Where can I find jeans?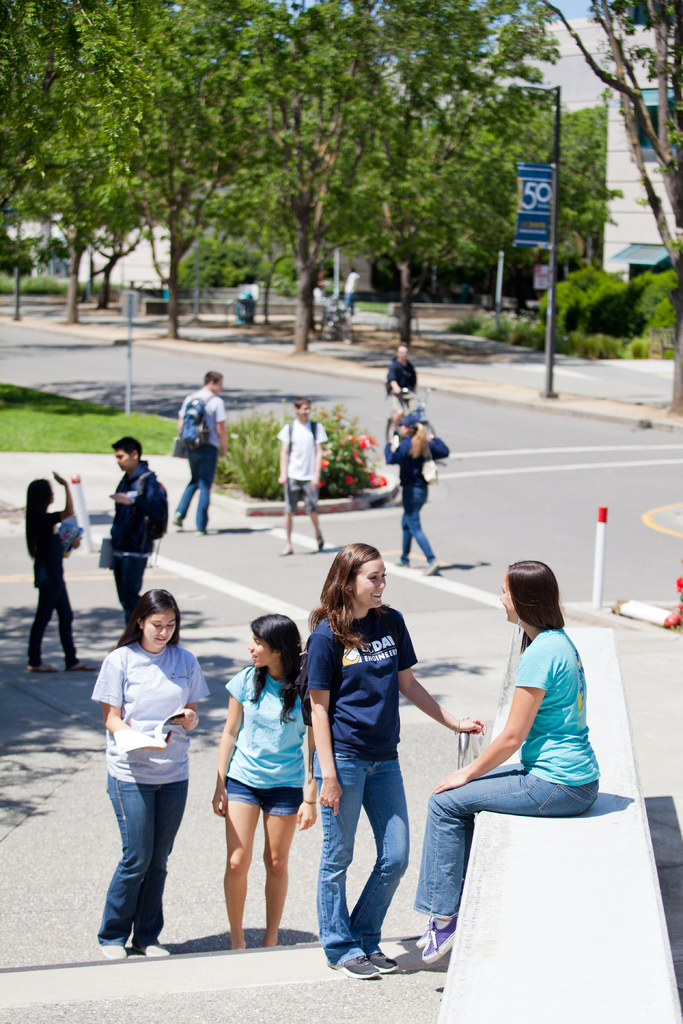
You can find it at pyautogui.locateOnScreen(418, 758, 597, 916).
